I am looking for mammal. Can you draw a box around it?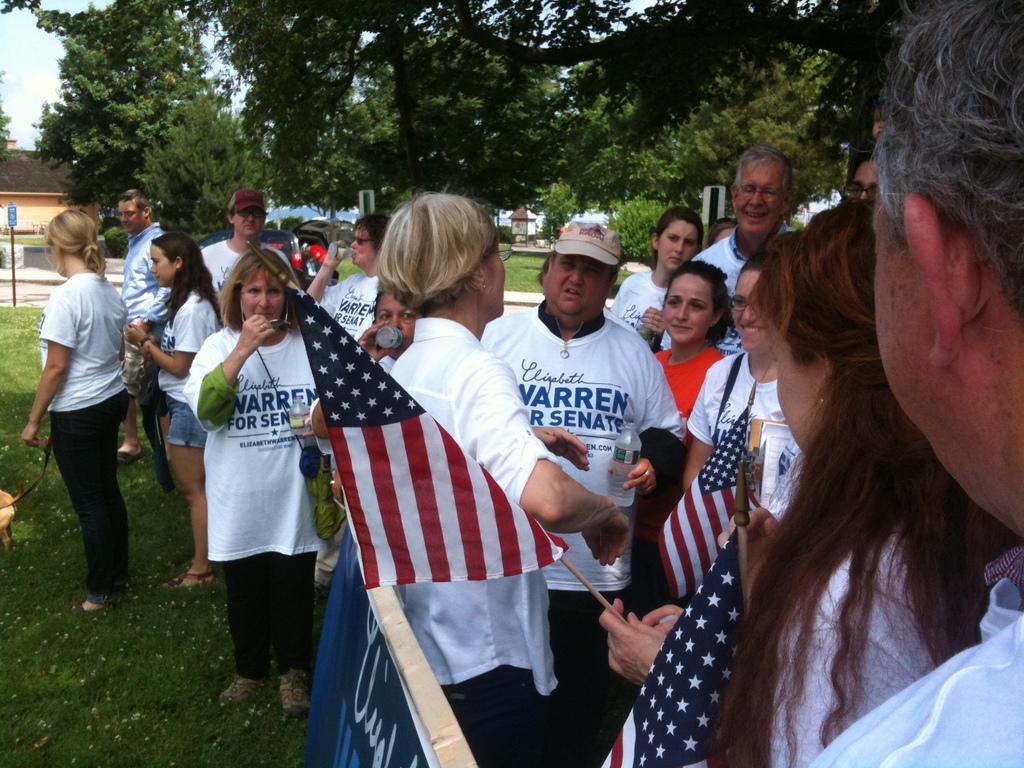
Sure, the bounding box is detection(195, 191, 296, 328).
